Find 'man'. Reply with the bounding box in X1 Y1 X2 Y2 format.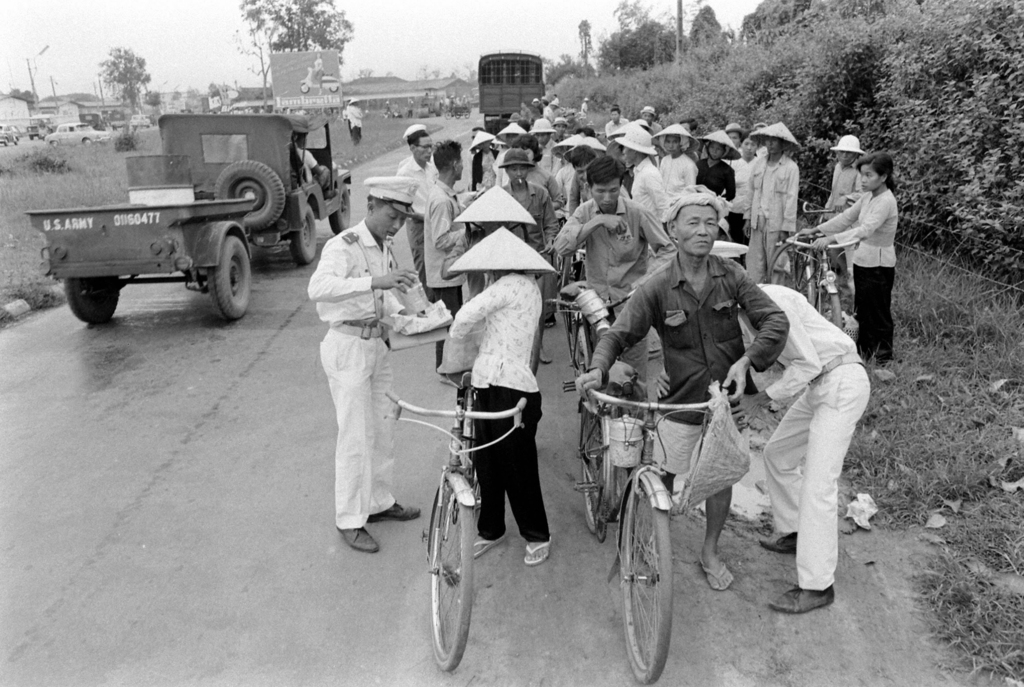
496 147 560 366.
